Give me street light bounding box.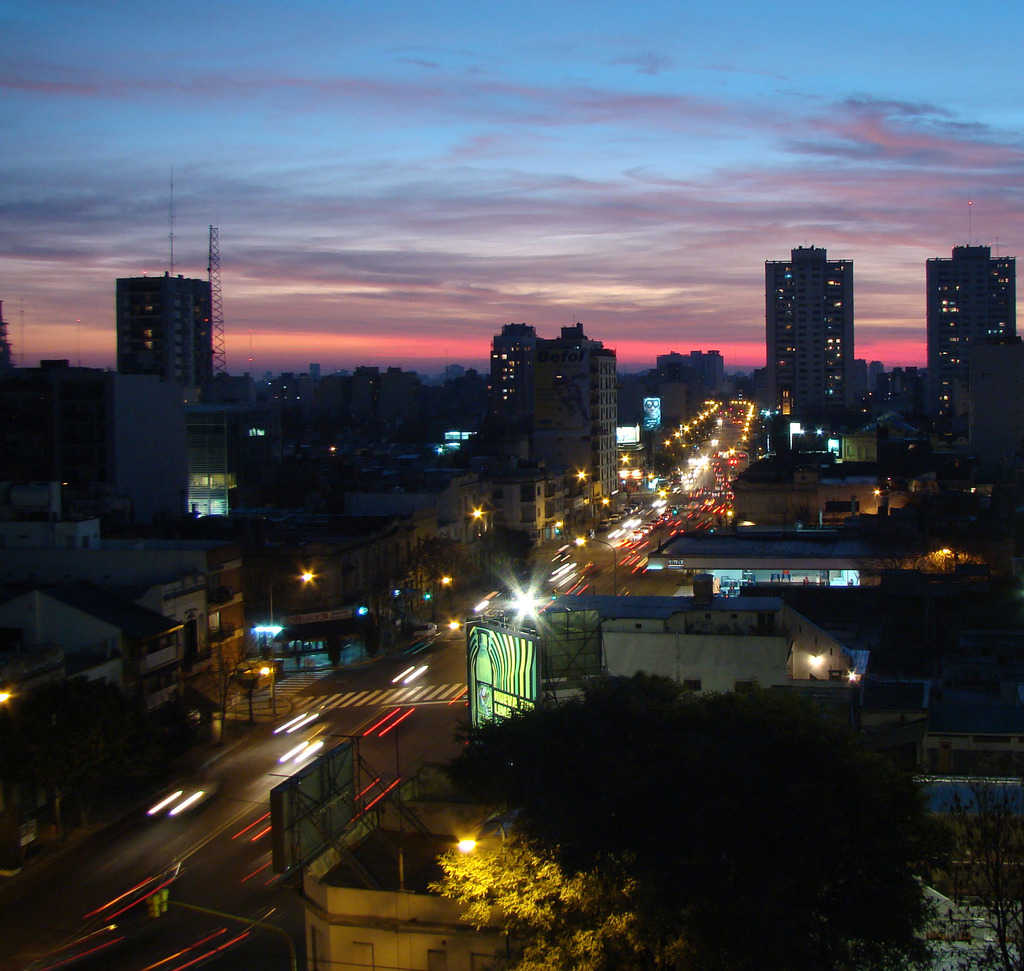
x1=575, y1=468, x2=584, y2=481.
